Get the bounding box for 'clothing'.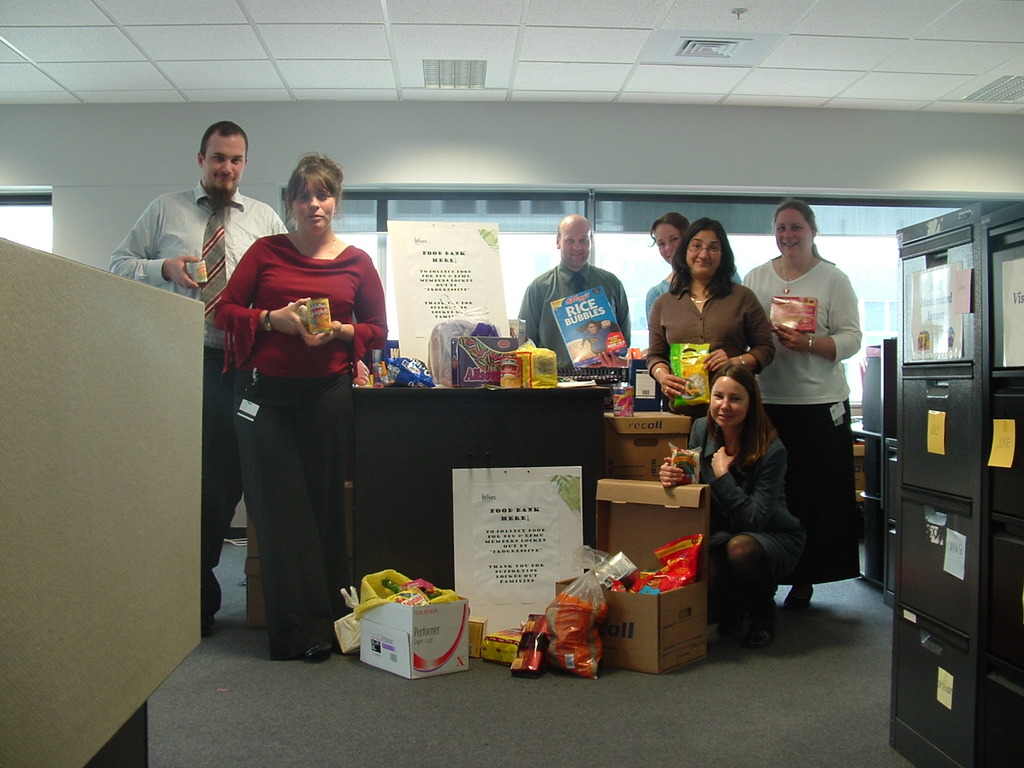
525/258/635/368.
